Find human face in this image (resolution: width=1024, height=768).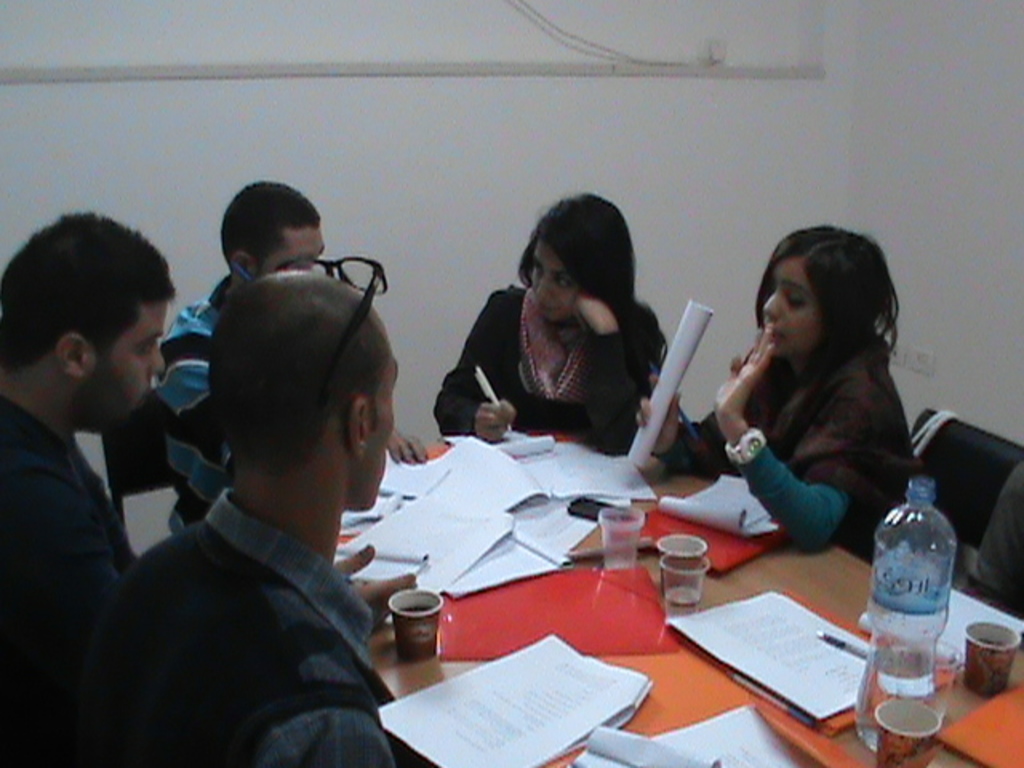
{"x1": 350, "y1": 325, "x2": 402, "y2": 515}.
